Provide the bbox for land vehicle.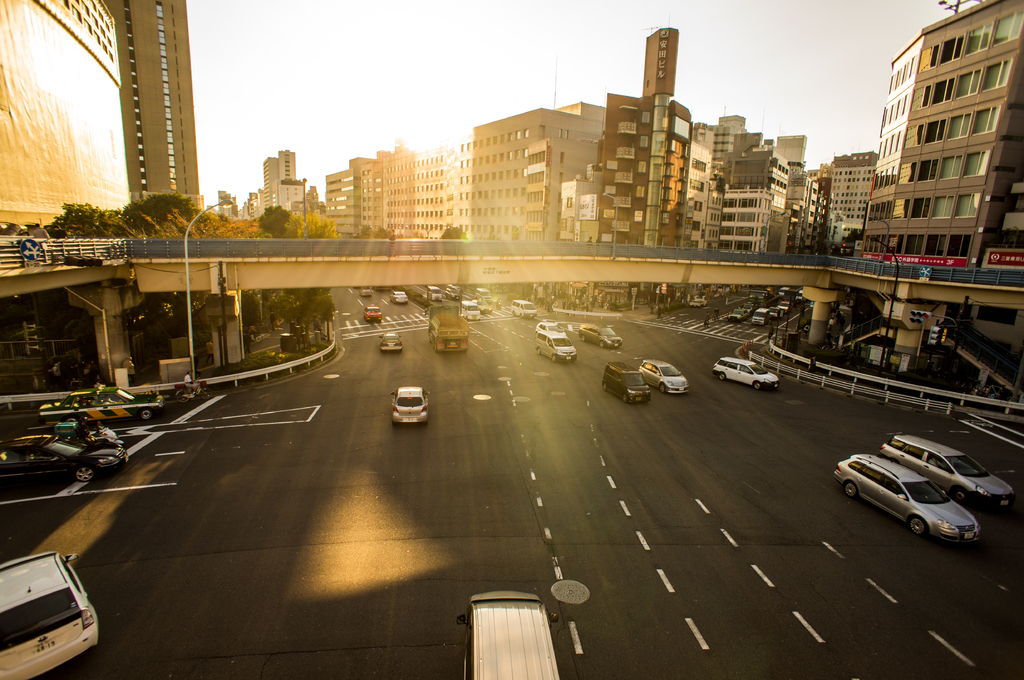
[391,390,424,424].
